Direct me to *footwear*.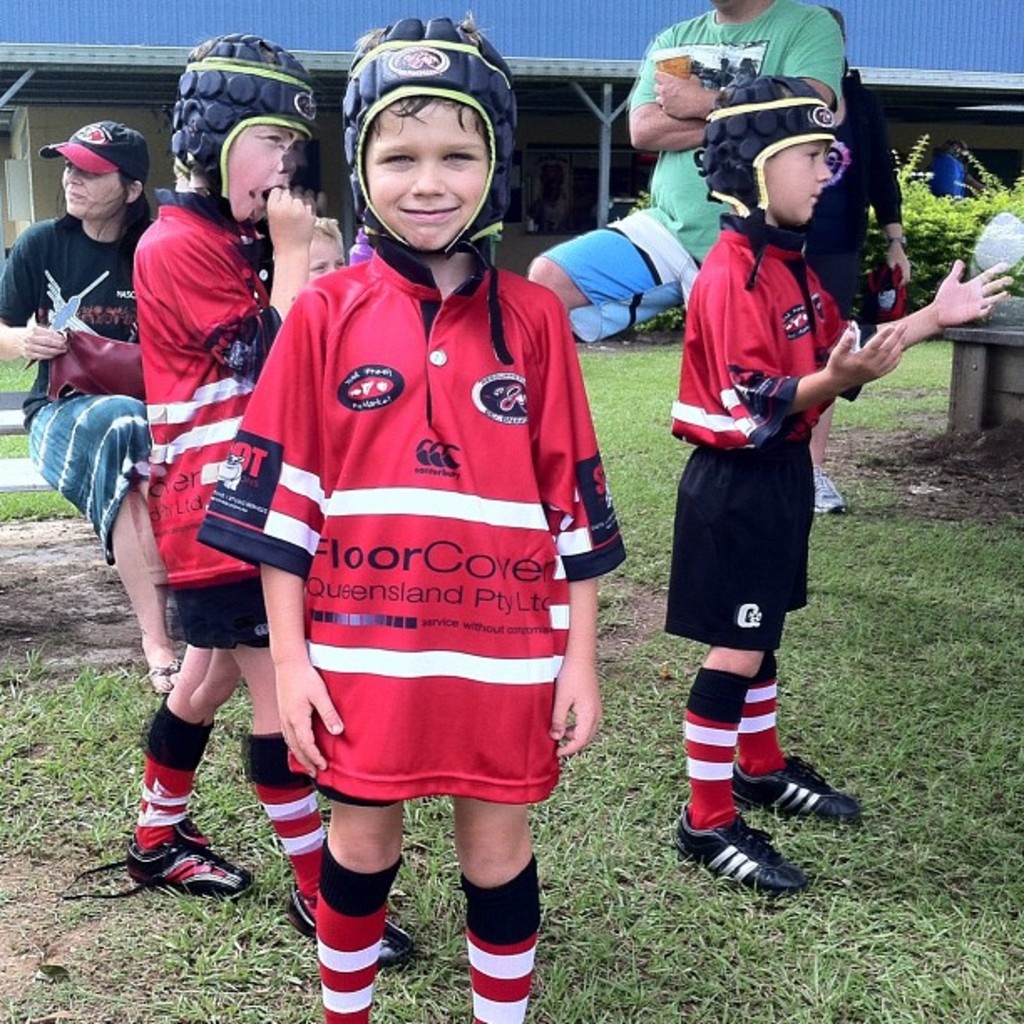
Direction: pyautogui.locateOnScreen(284, 883, 417, 969).
